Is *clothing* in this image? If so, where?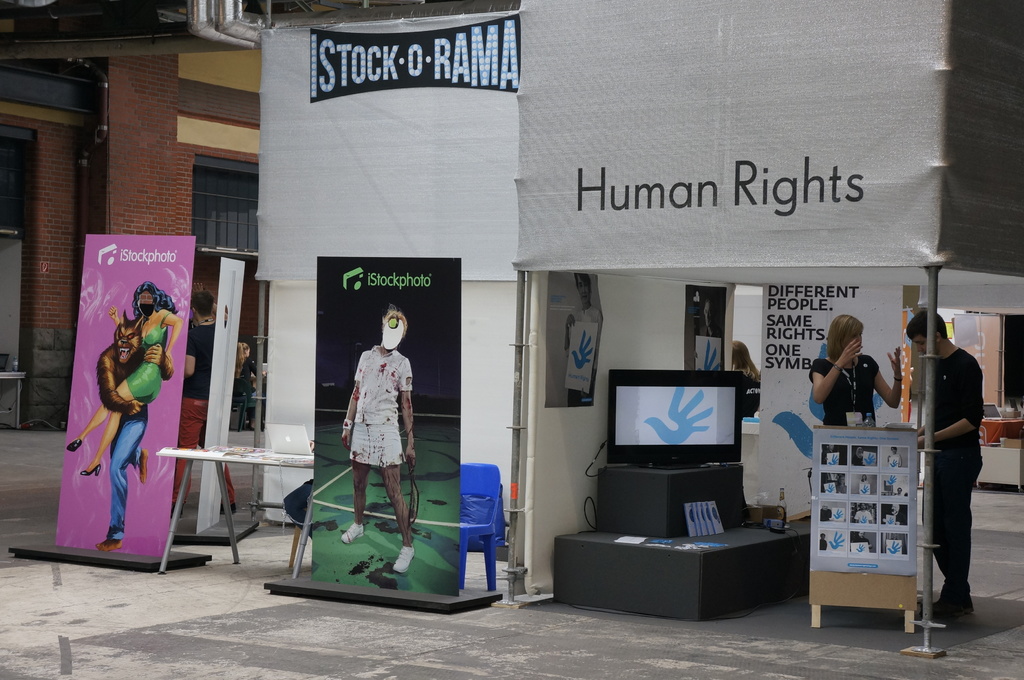
Yes, at x1=808, y1=347, x2=877, y2=469.
